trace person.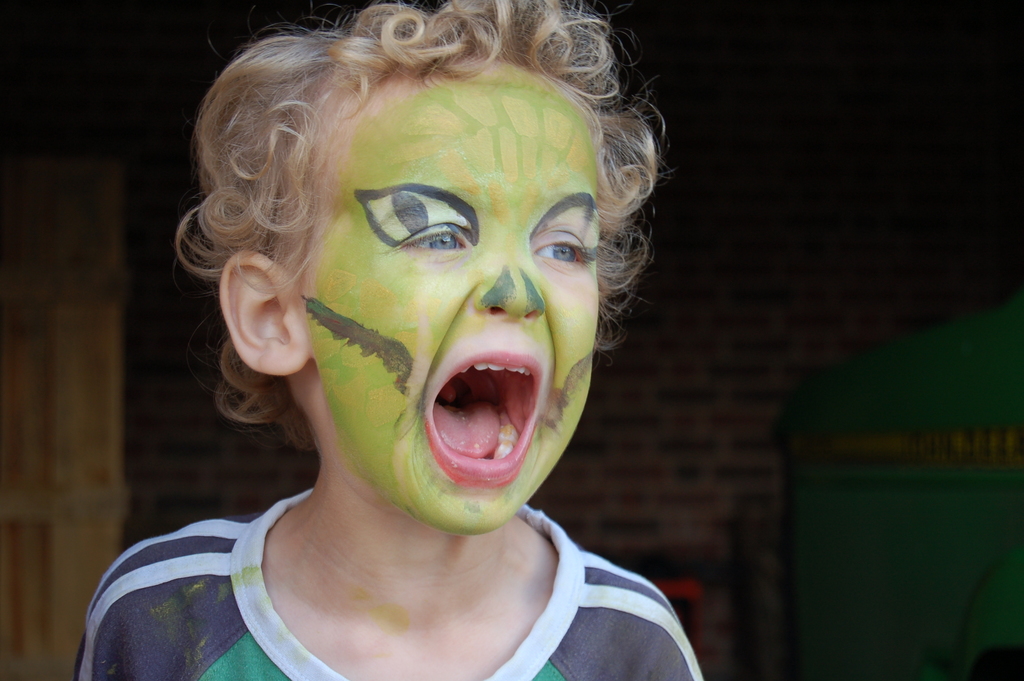
Traced to select_region(100, 2, 732, 680).
